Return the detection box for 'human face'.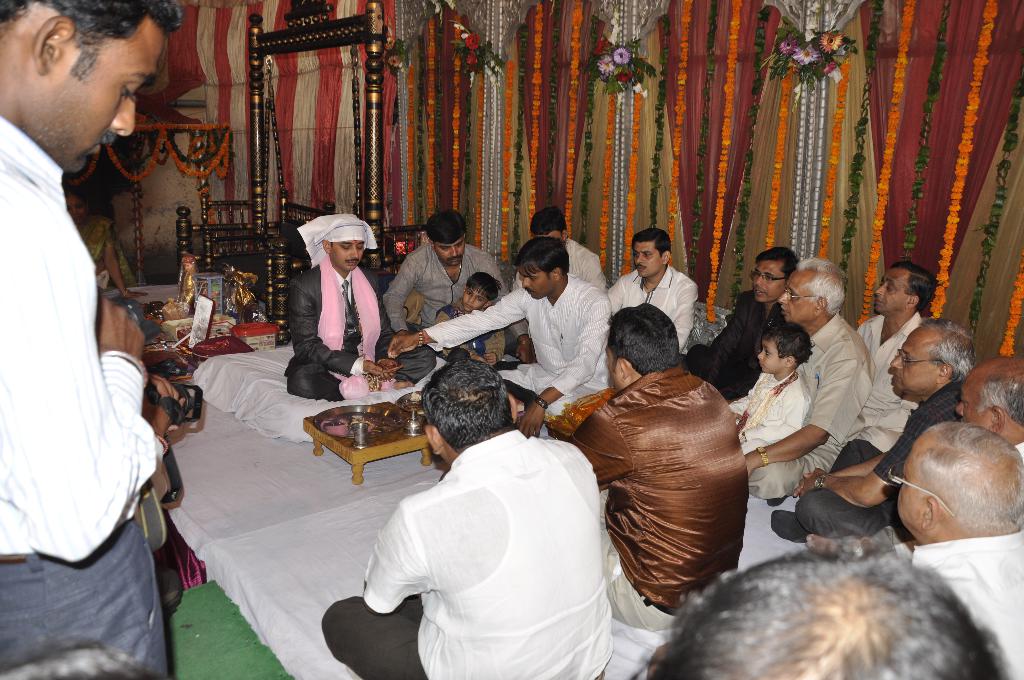
(x1=950, y1=369, x2=993, y2=432).
